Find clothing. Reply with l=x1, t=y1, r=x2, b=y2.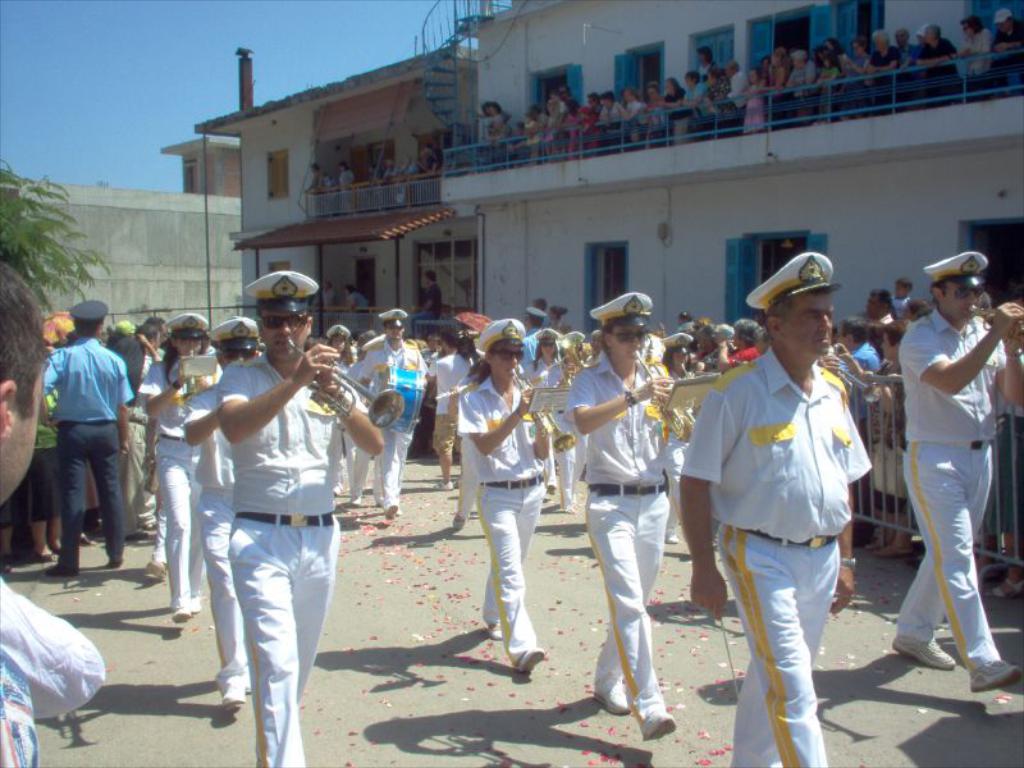
l=26, t=387, r=87, b=534.
